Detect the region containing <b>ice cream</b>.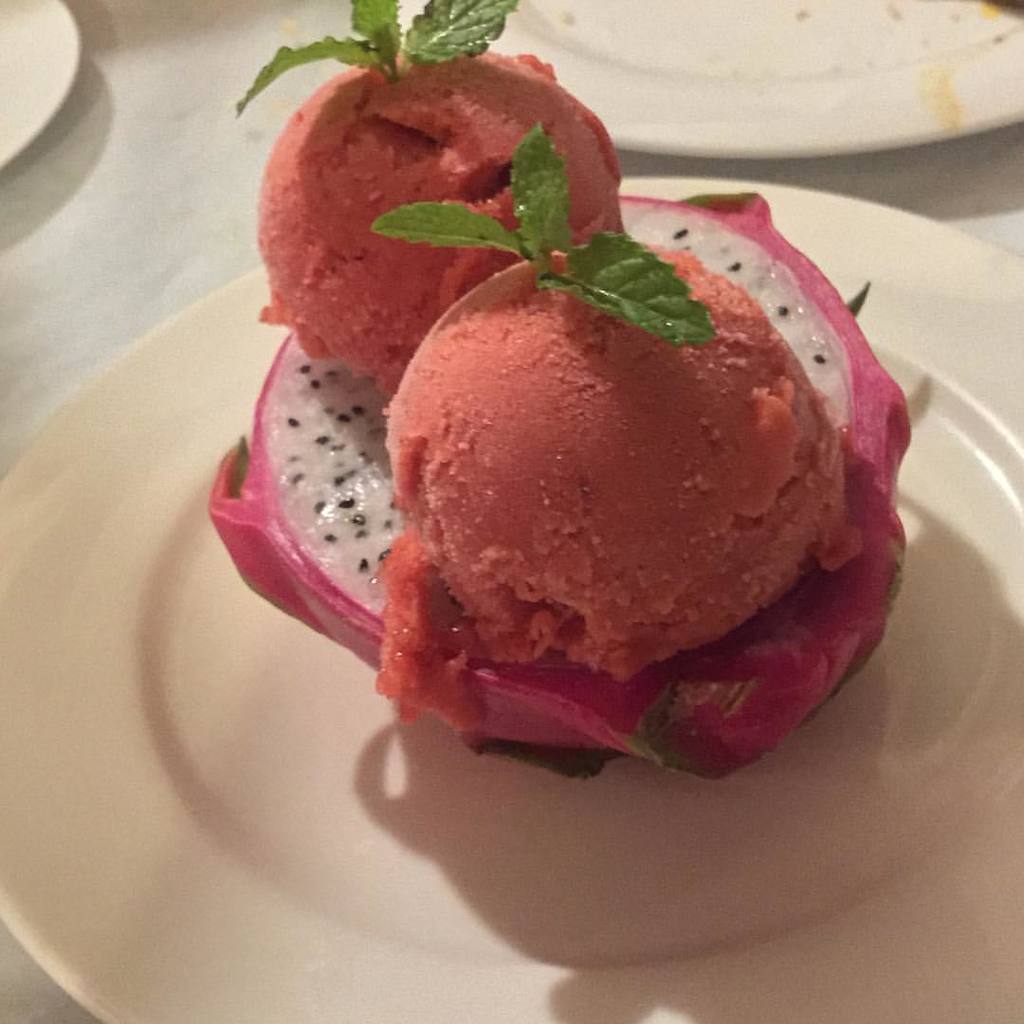
left=360, top=159, right=876, bottom=782.
